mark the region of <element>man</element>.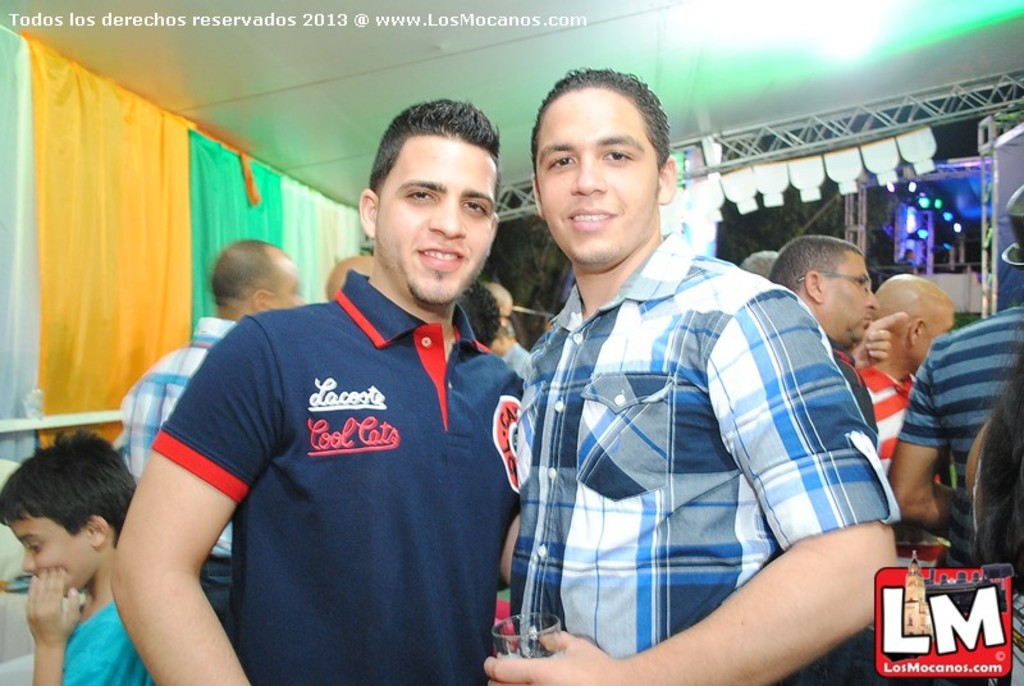
Region: Rect(865, 271, 954, 566).
